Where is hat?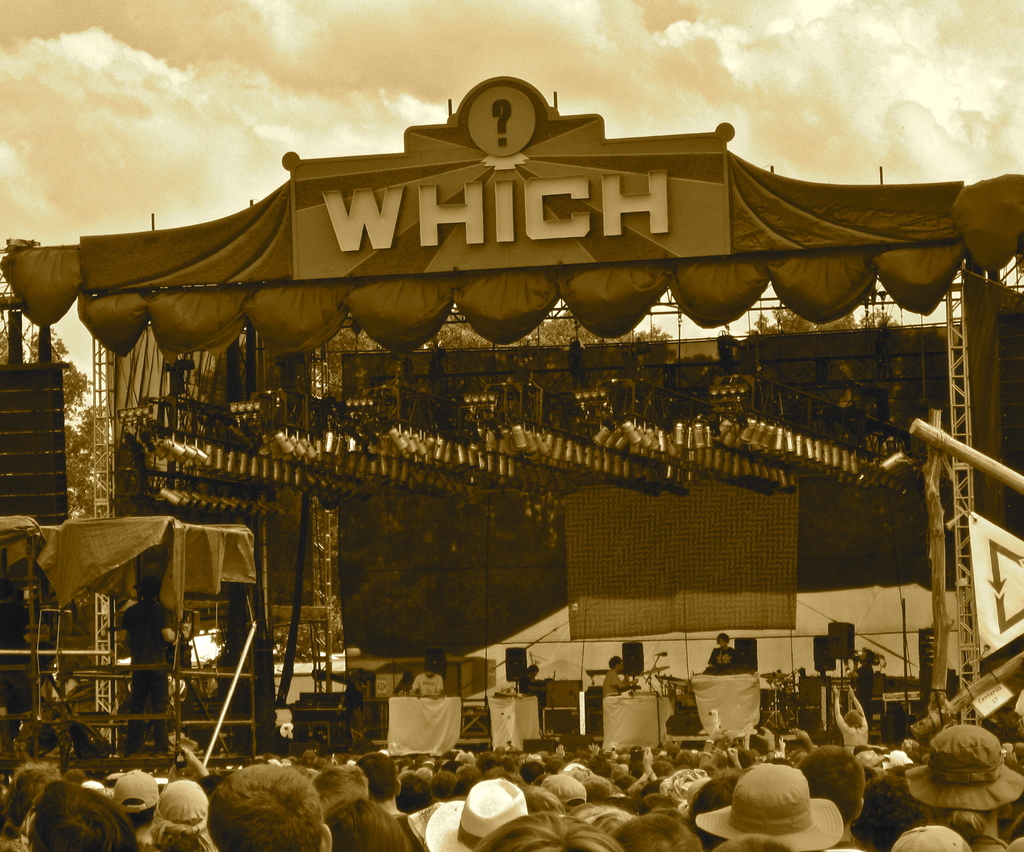
box(157, 777, 209, 833).
